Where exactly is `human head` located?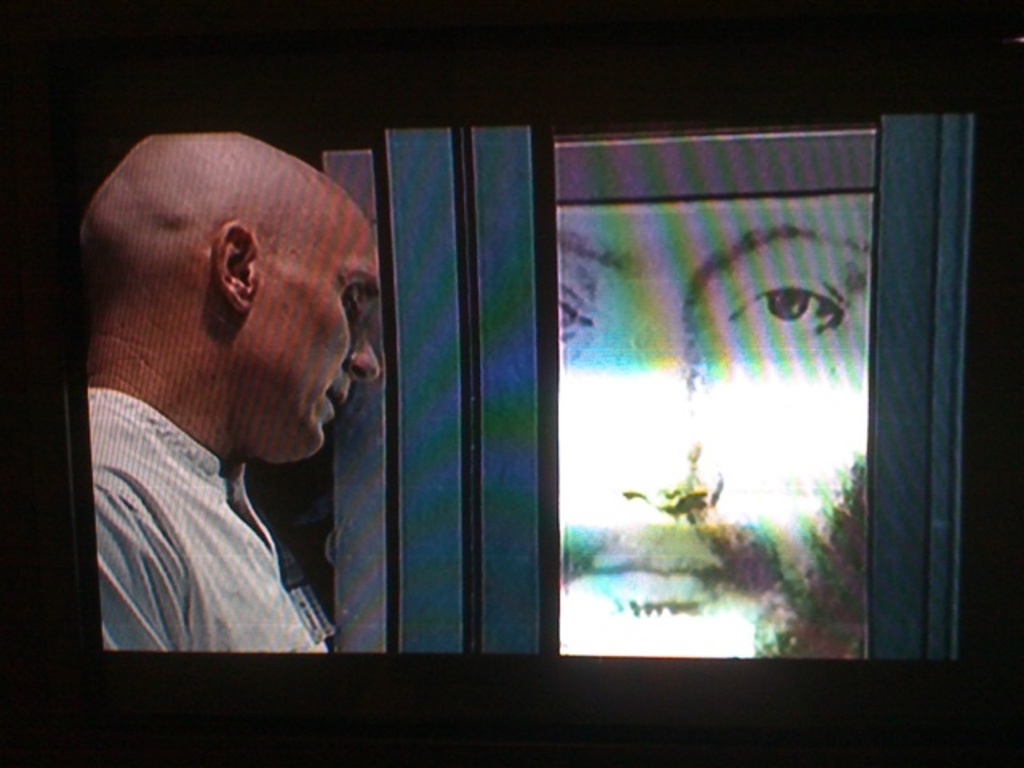
Its bounding box is pyautogui.locateOnScreen(557, 194, 872, 666).
